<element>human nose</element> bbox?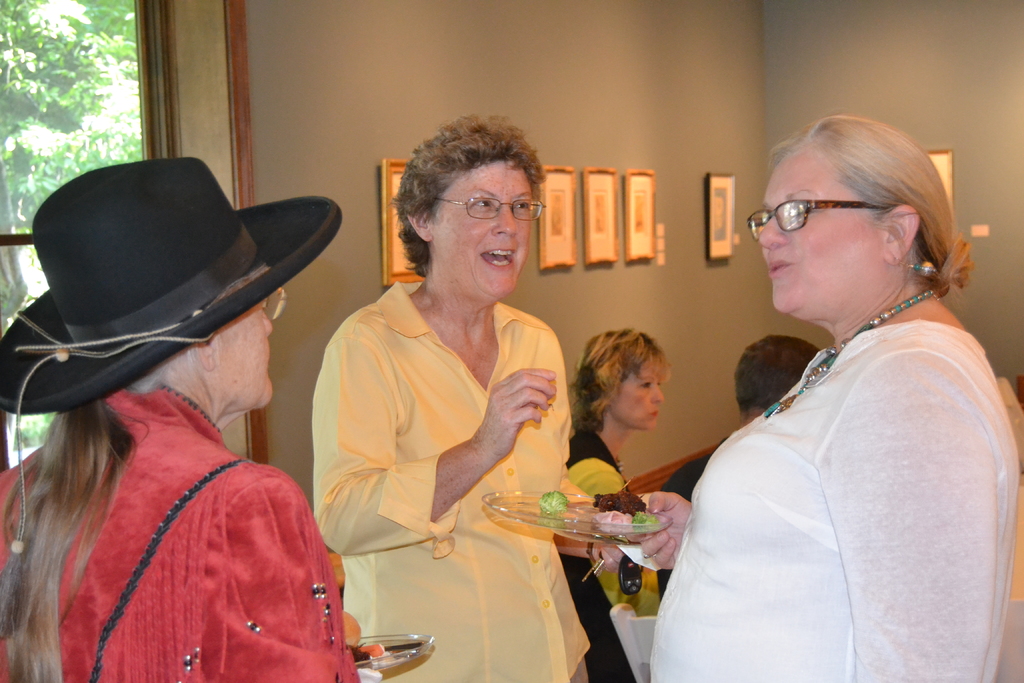
bbox=(492, 201, 515, 233)
